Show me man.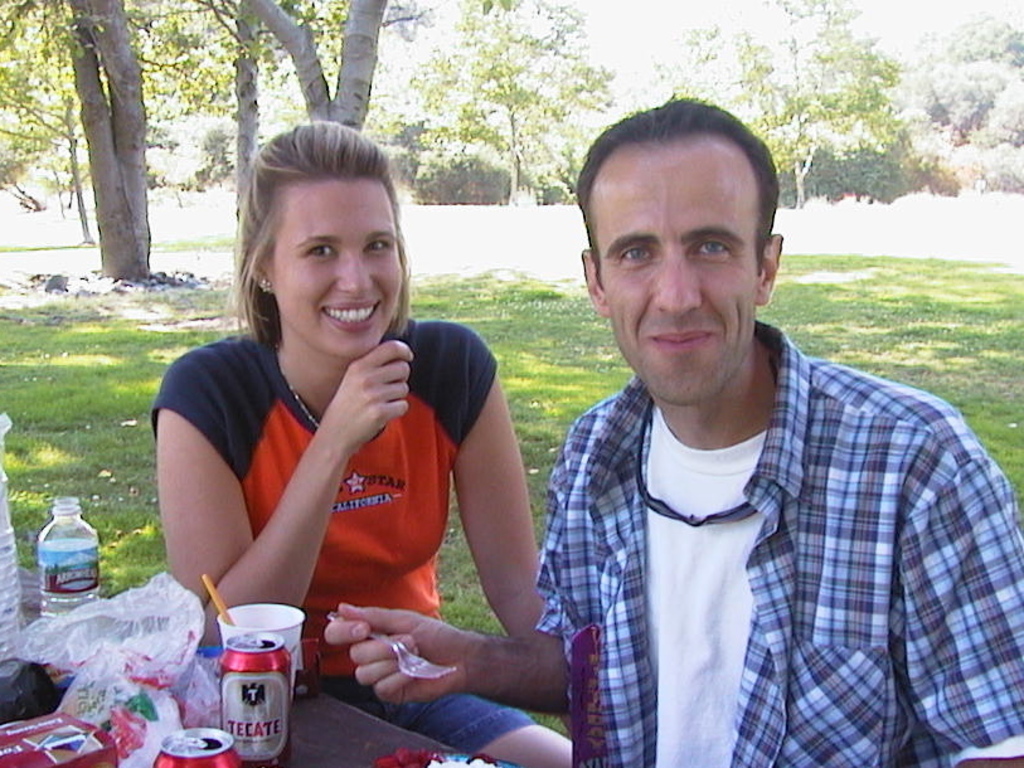
man is here: [320, 91, 1023, 767].
